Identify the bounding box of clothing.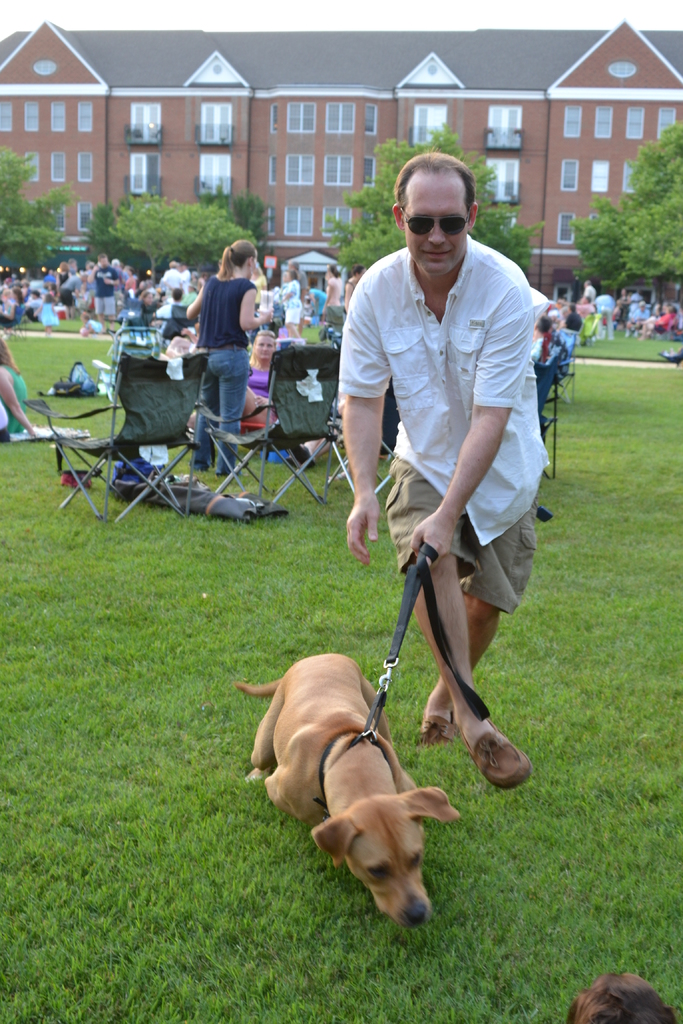
57,271,79,308.
